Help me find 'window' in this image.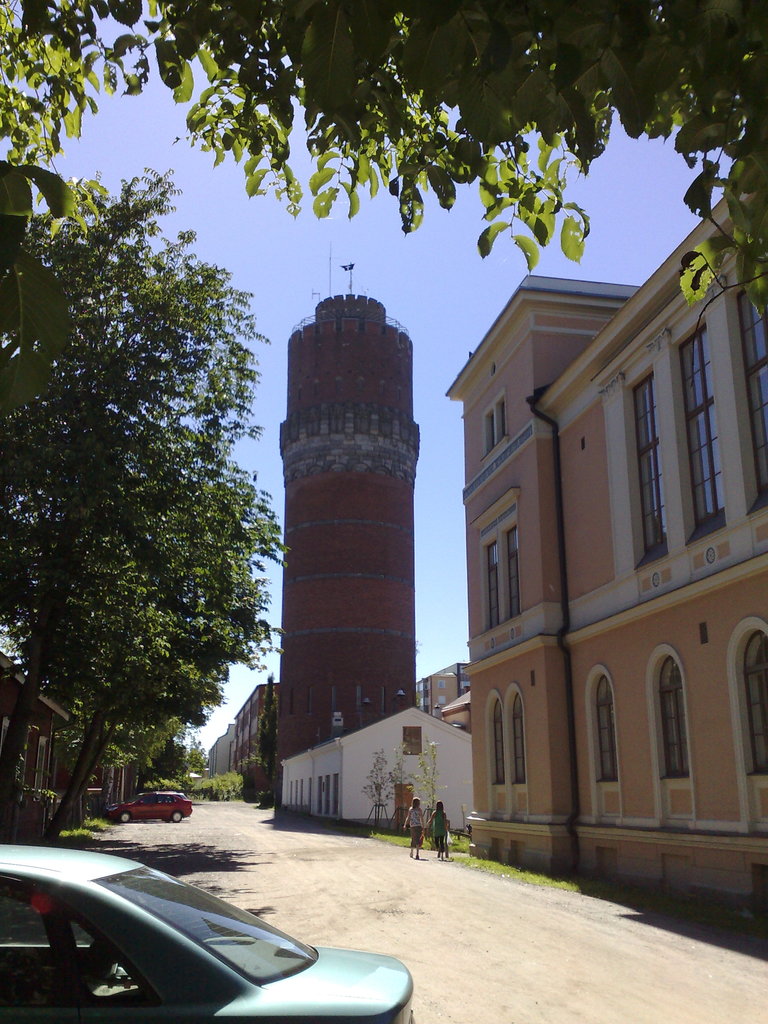
Found it: 484,540,499,634.
